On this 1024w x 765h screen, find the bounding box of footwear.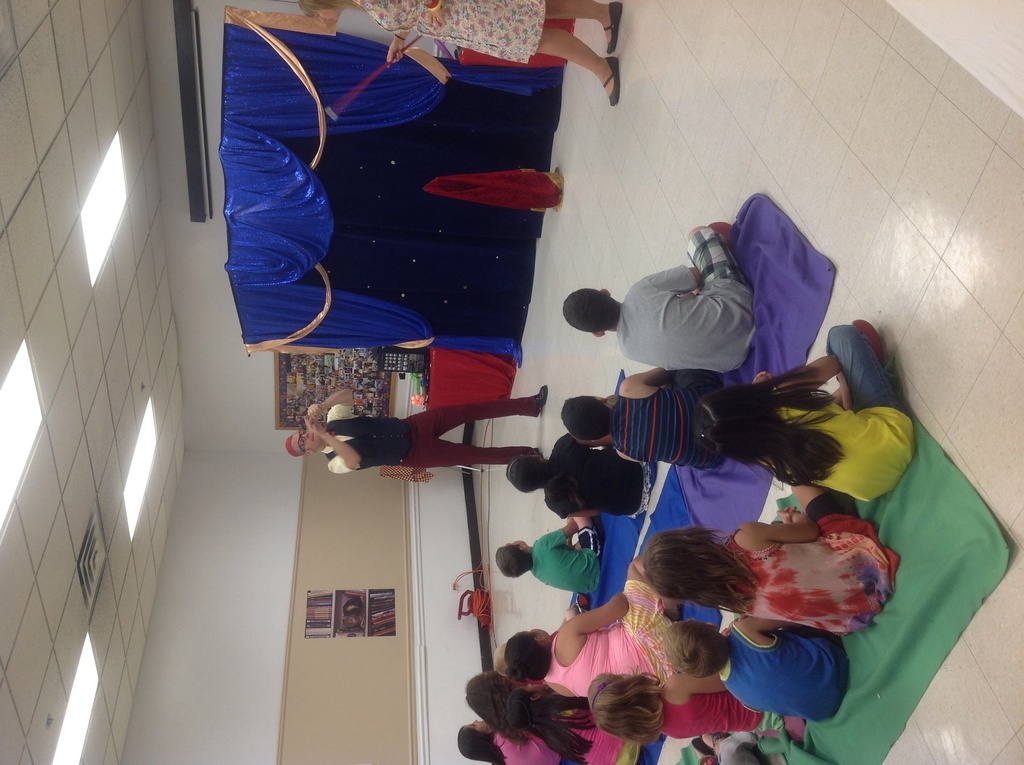
Bounding box: left=606, top=1, right=623, bottom=52.
